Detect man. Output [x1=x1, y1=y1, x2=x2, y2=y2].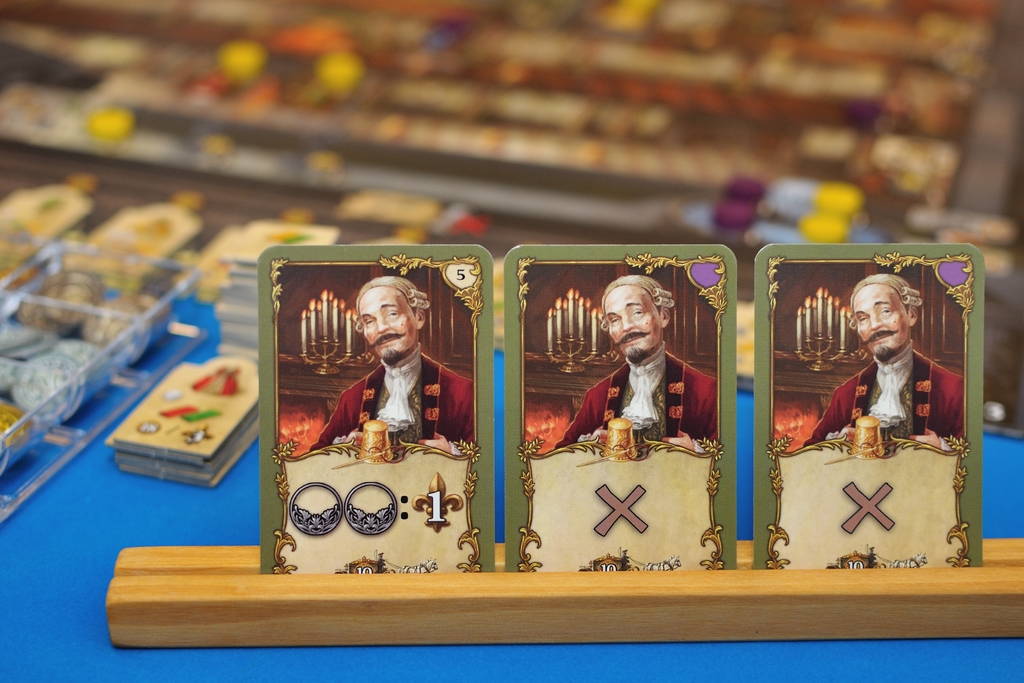
[x1=306, y1=276, x2=486, y2=449].
